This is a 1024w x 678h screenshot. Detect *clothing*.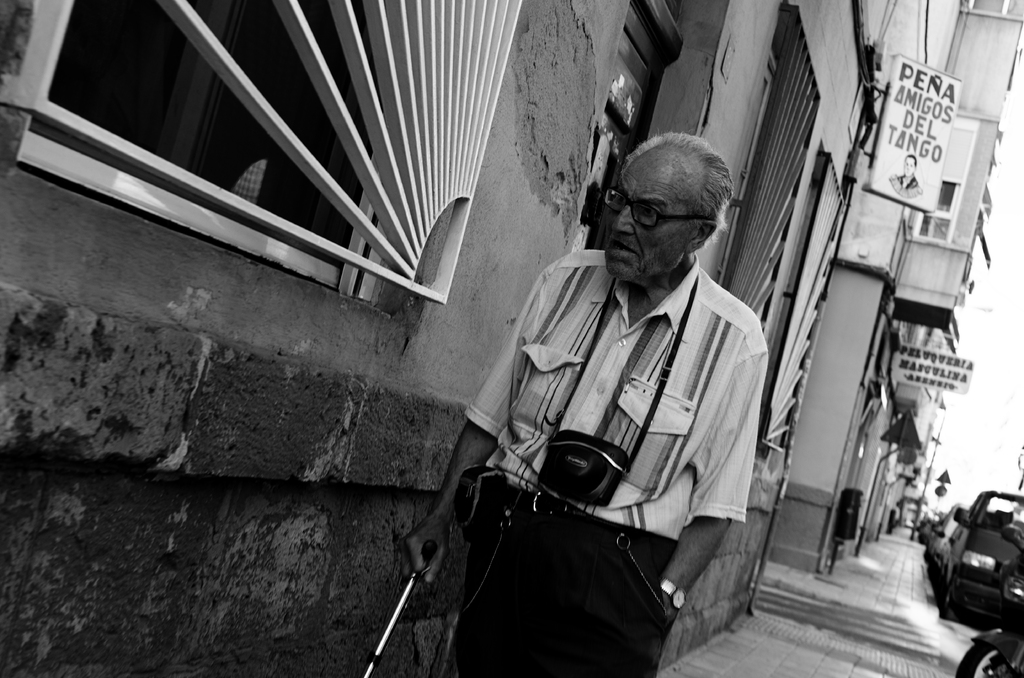
(x1=450, y1=170, x2=787, y2=629).
